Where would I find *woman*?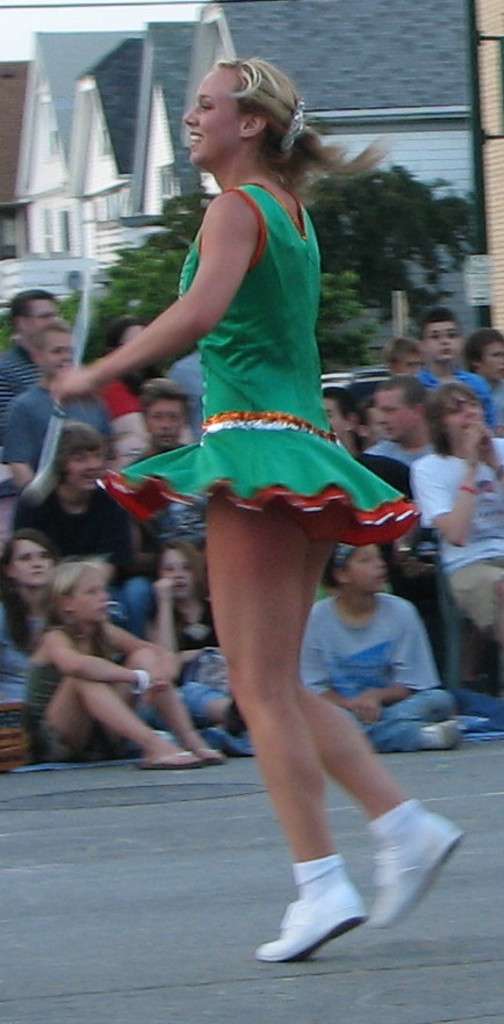
At x1=123 y1=71 x2=411 y2=903.
